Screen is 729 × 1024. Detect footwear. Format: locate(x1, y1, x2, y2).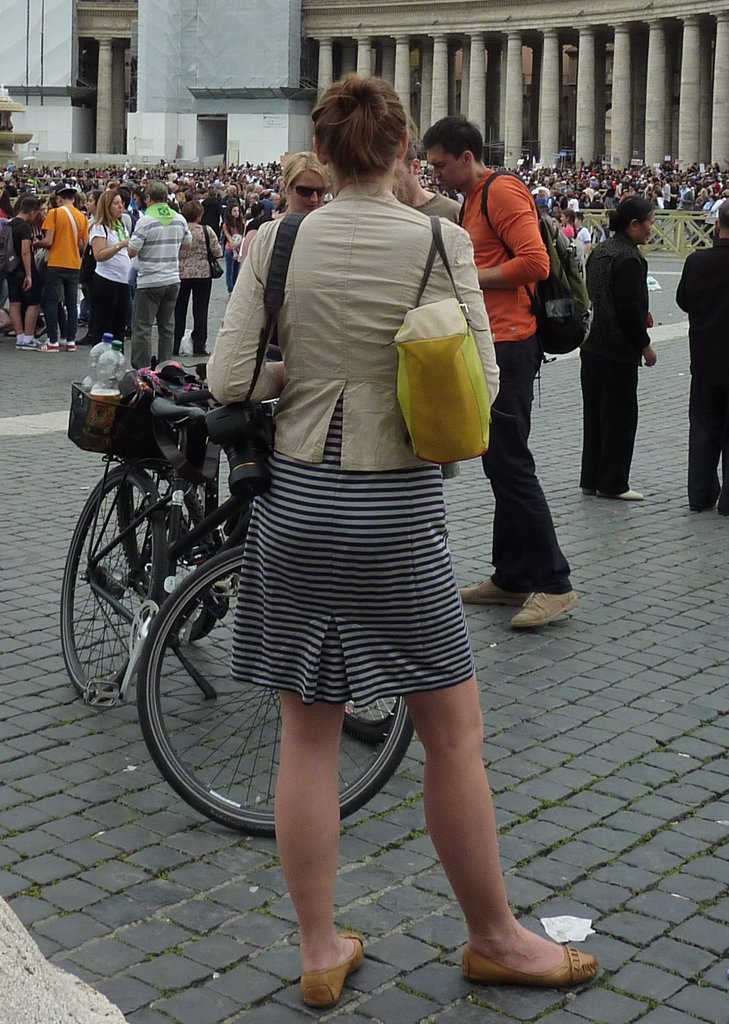
locate(38, 338, 58, 351).
